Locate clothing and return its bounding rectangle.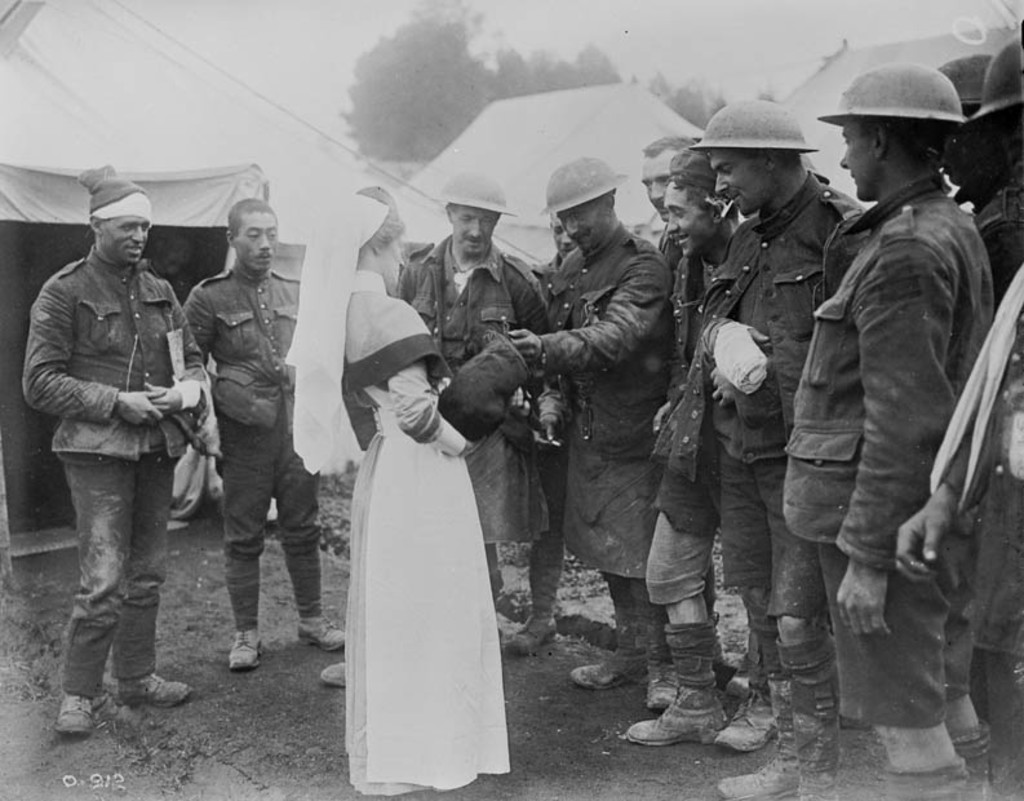
bbox=(334, 264, 513, 798).
